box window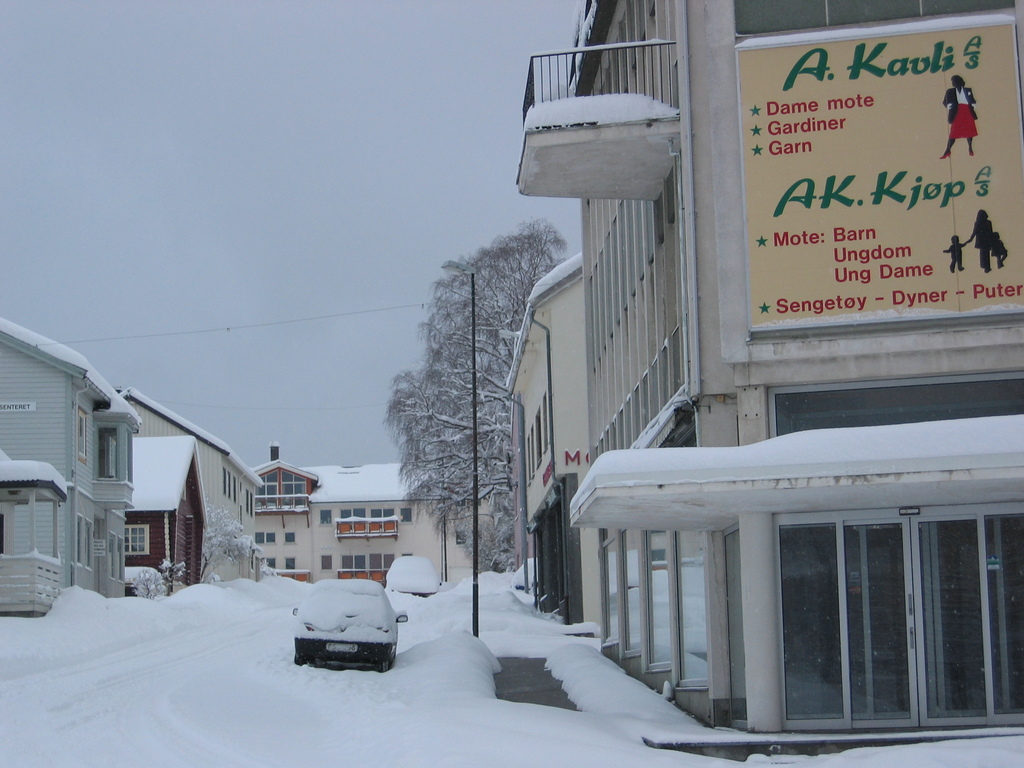
locate(77, 406, 88, 463)
